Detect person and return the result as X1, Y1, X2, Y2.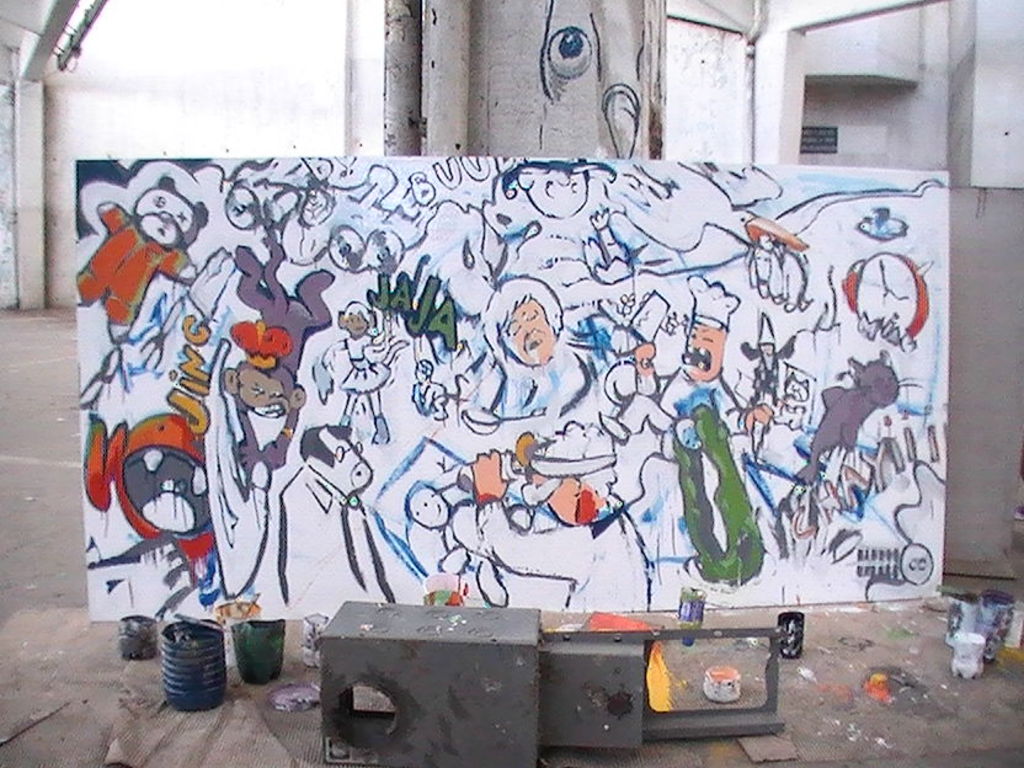
407, 480, 505, 601.
